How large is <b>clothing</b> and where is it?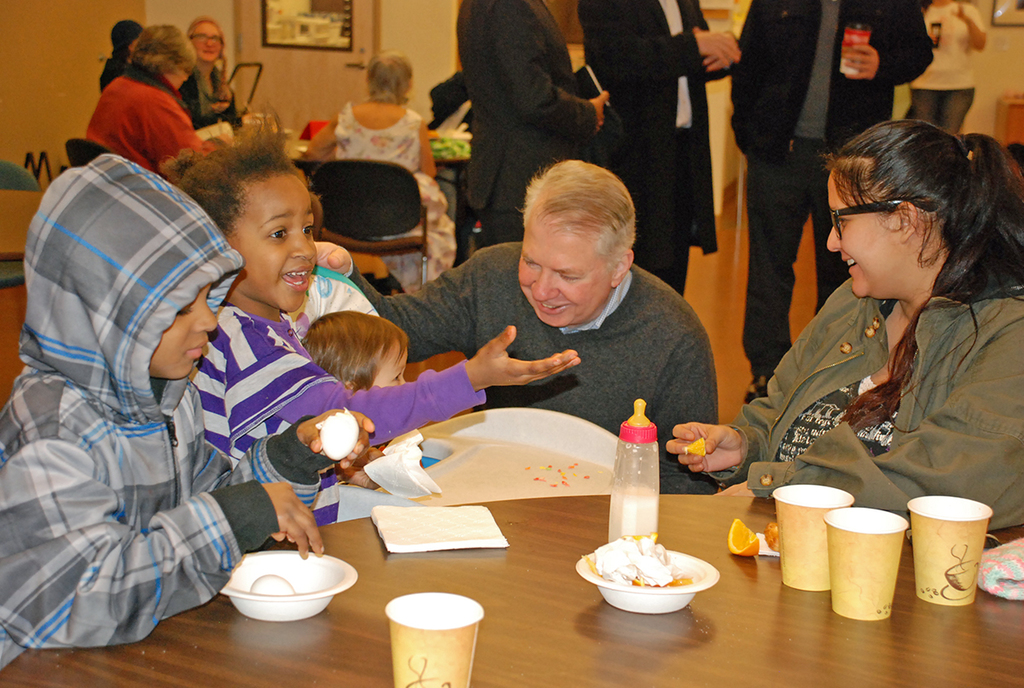
Bounding box: {"left": 99, "top": 54, "right": 133, "bottom": 85}.
